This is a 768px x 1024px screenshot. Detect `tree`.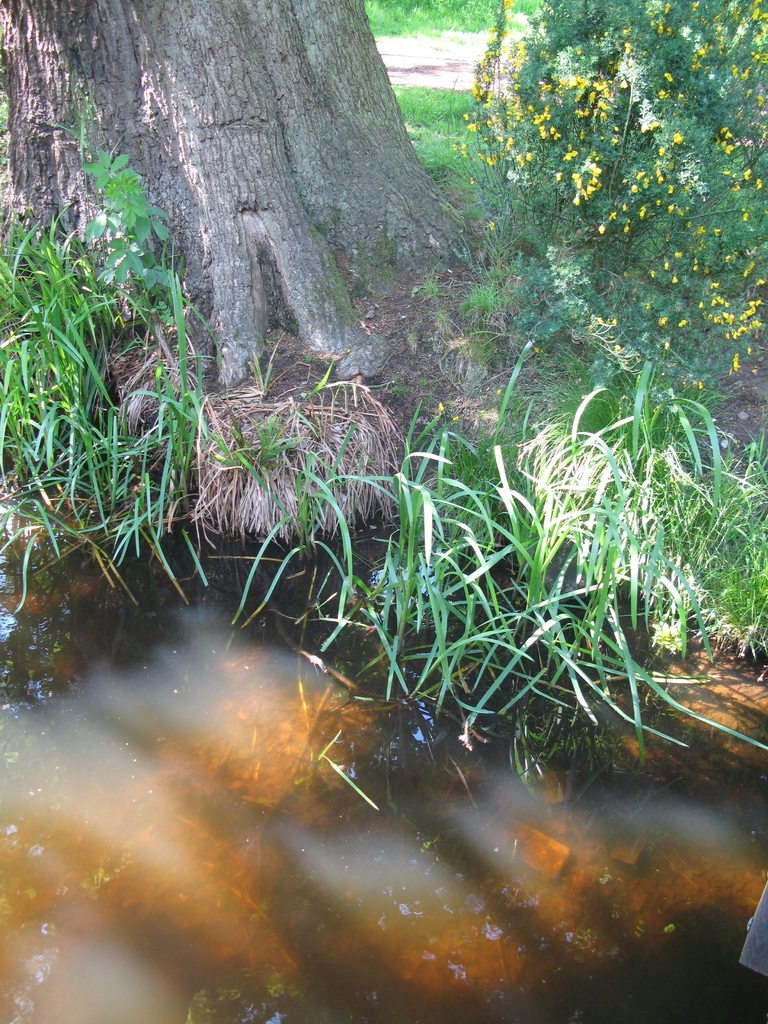
<bbox>432, 0, 767, 481</bbox>.
